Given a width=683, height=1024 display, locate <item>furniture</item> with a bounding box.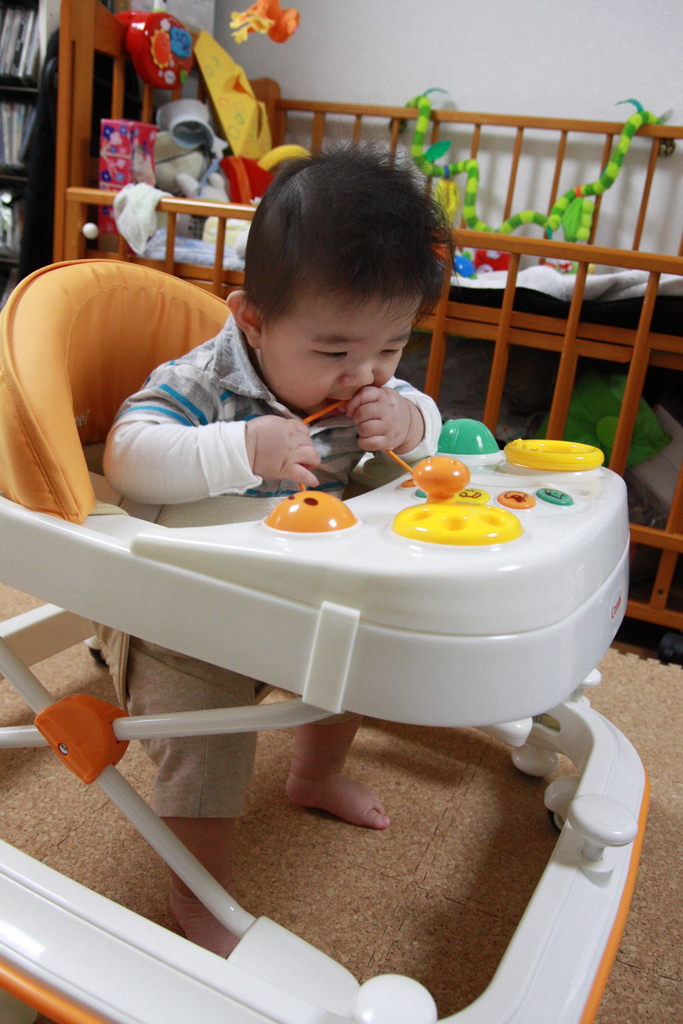
Located: <box>52,0,682,631</box>.
